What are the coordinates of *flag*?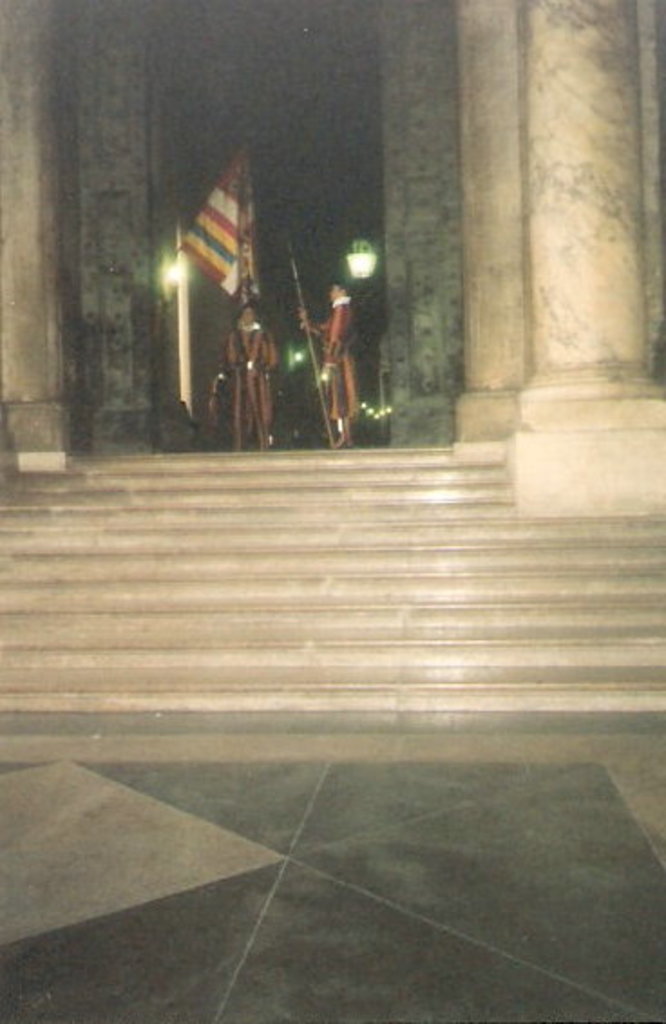
locate(166, 170, 268, 304).
